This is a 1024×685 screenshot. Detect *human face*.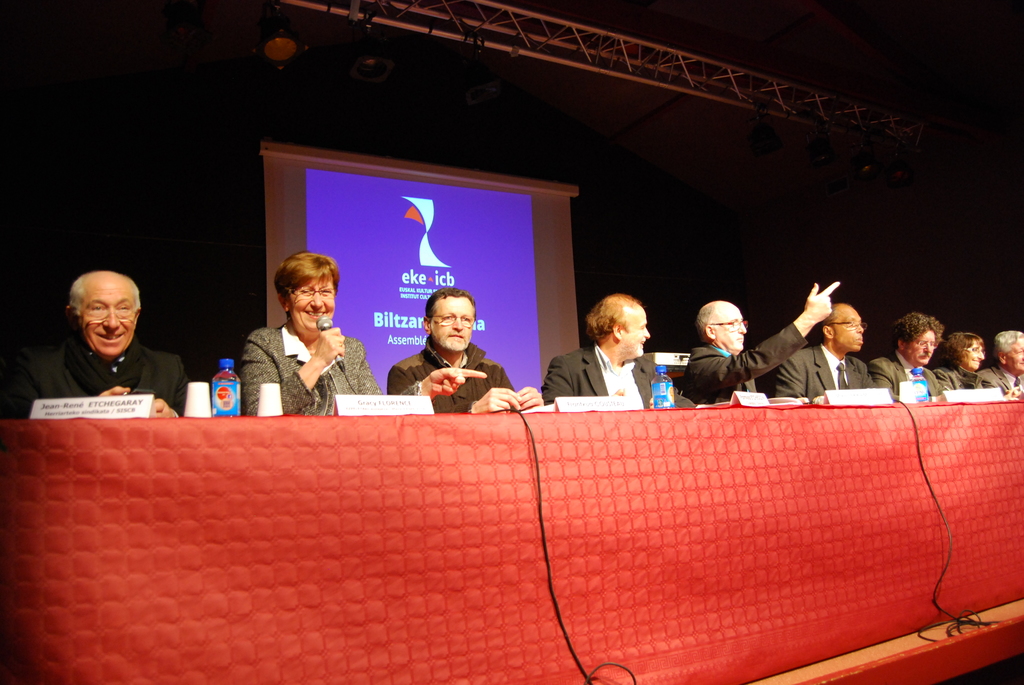
619 307 649 361.
